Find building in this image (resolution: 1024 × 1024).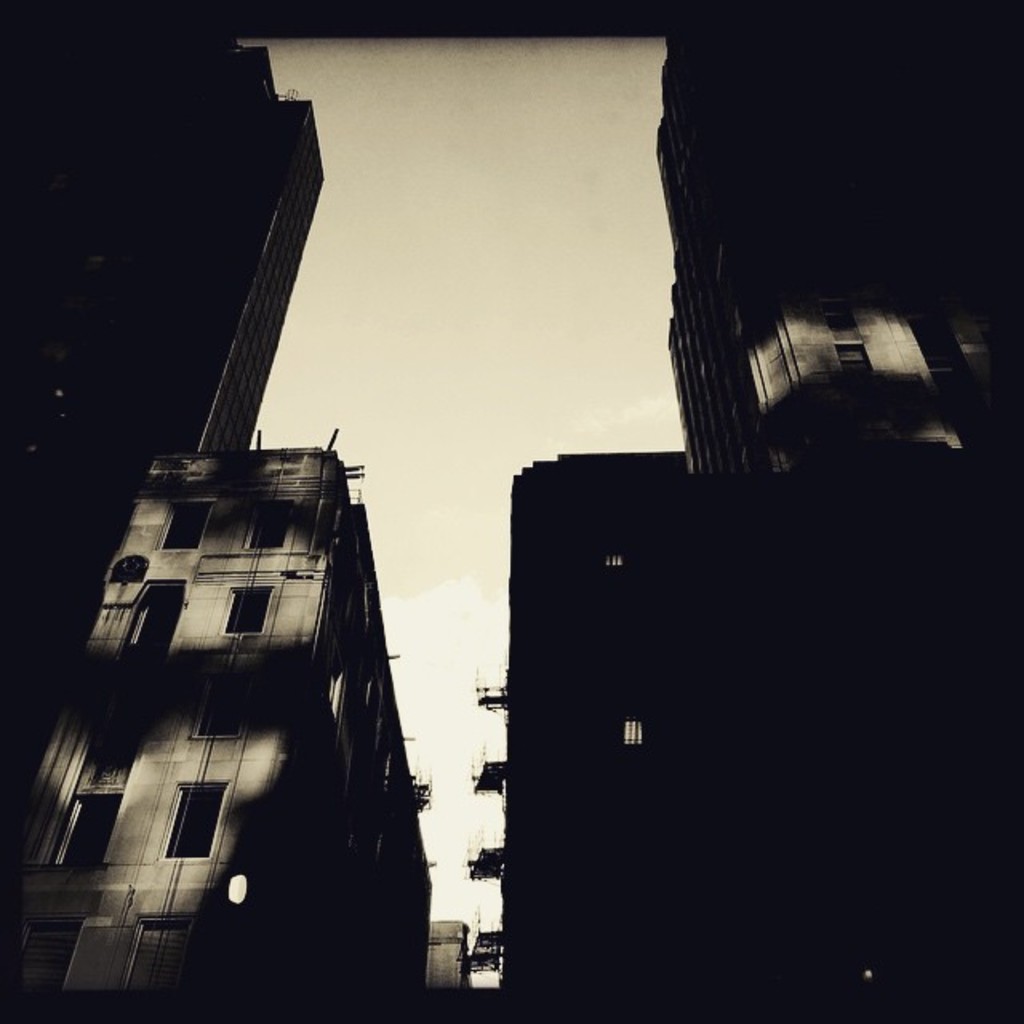
(0,427,422,1022).
